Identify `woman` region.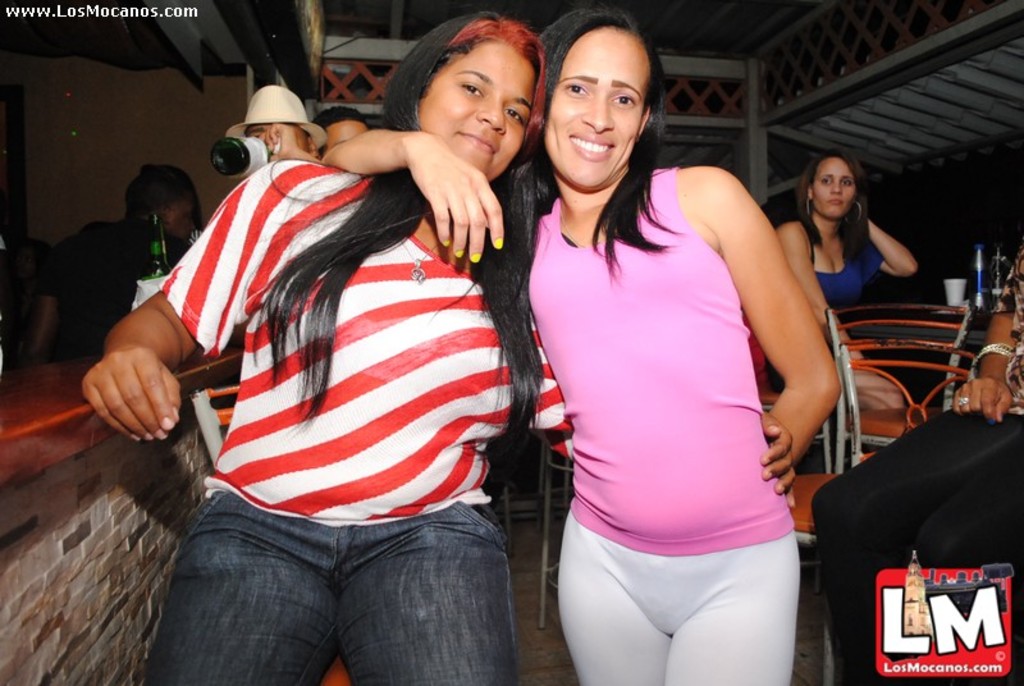
Region: 320 5 842 685.
